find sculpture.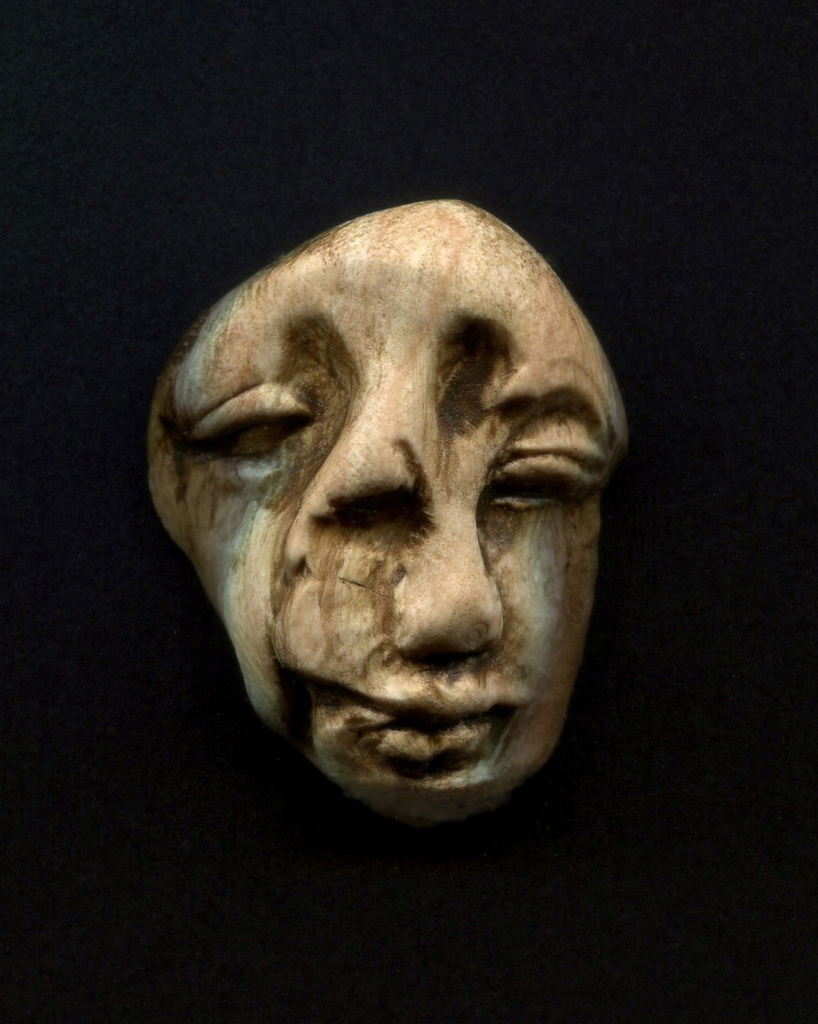
rect(140, 204, 624, 849).
